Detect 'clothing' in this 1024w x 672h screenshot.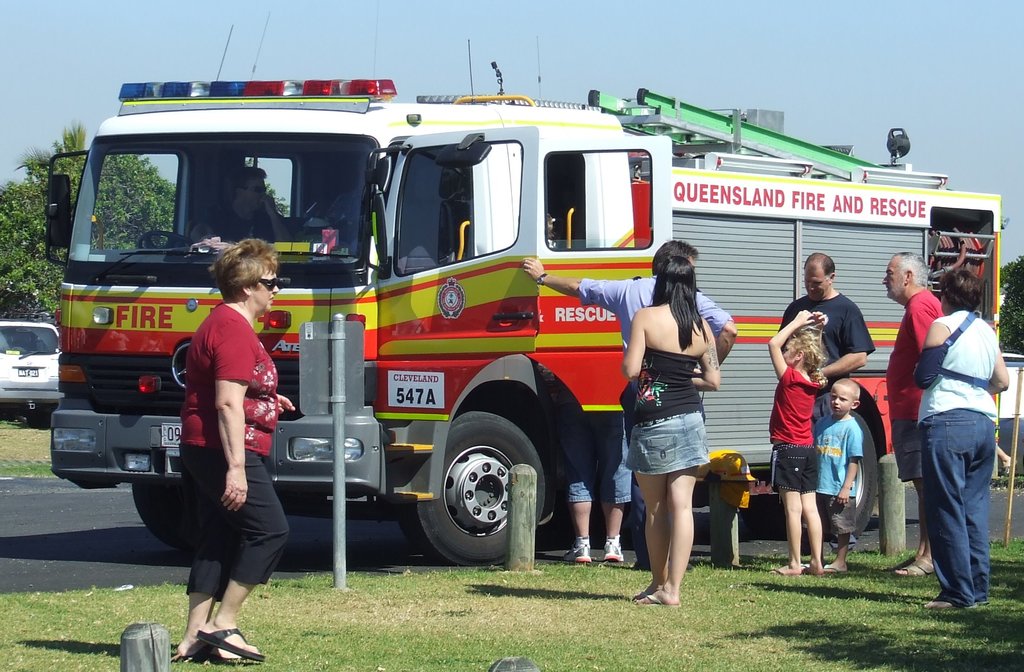
Detection: 915:307:993:600.
